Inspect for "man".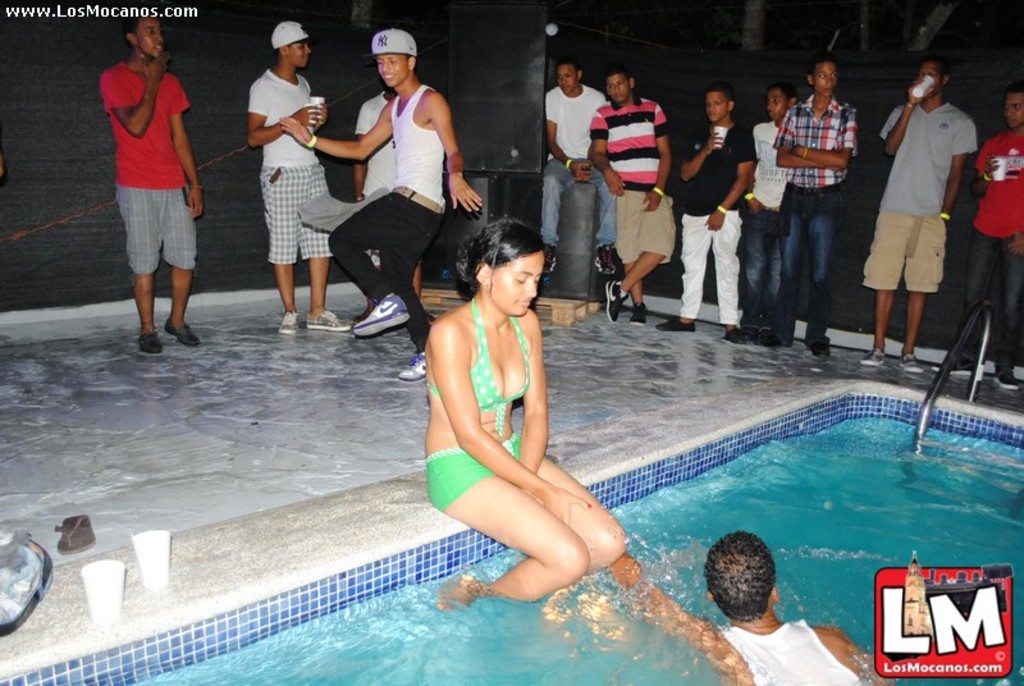
Inspection: rect(538, 52, 616, 278).
